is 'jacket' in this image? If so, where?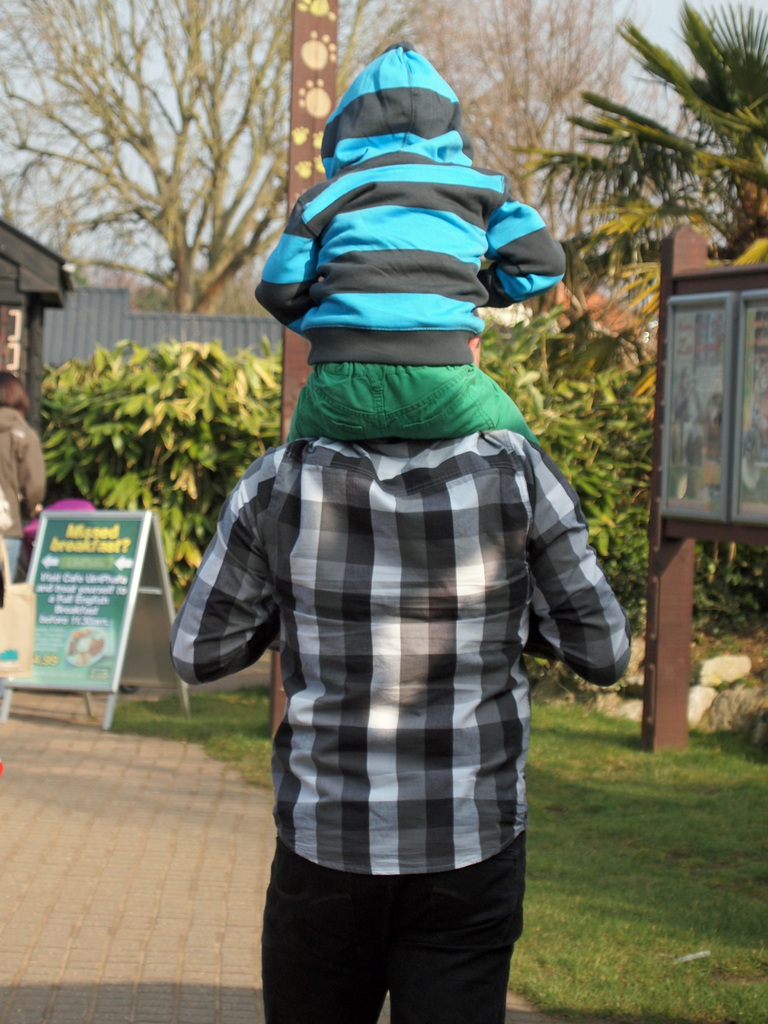
Yes, at bbox=[255, 41, 568, 363].
